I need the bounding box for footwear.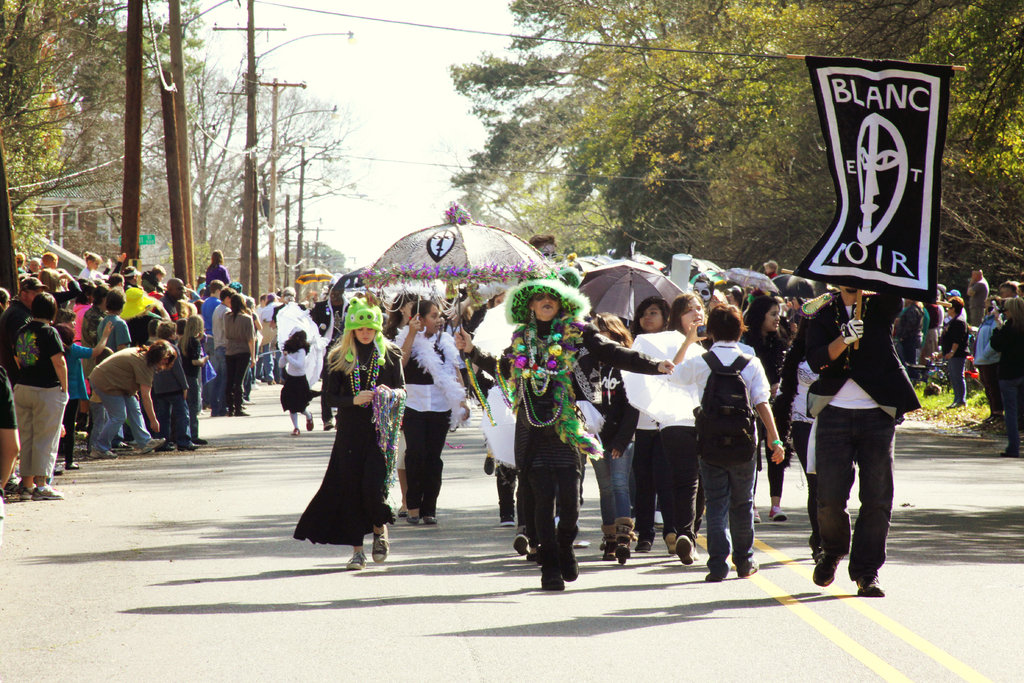
Here it is: l=235, t=409, r=249, b=416.
